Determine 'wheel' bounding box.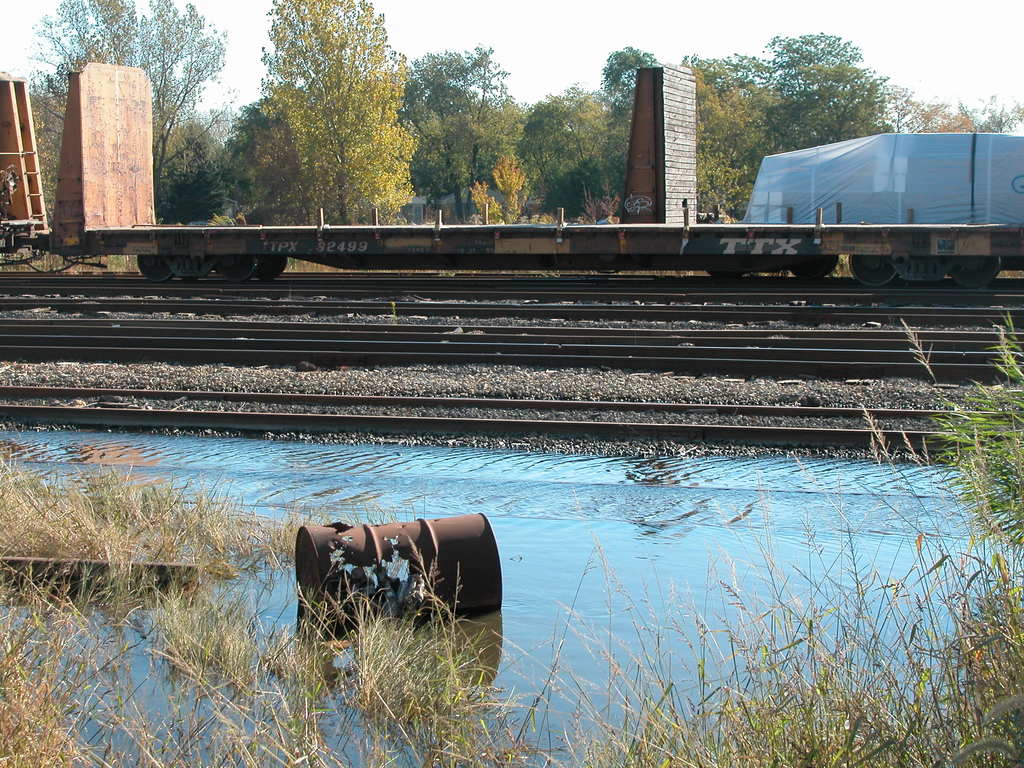
Determined: bbox(134, 257, 183, 281).
